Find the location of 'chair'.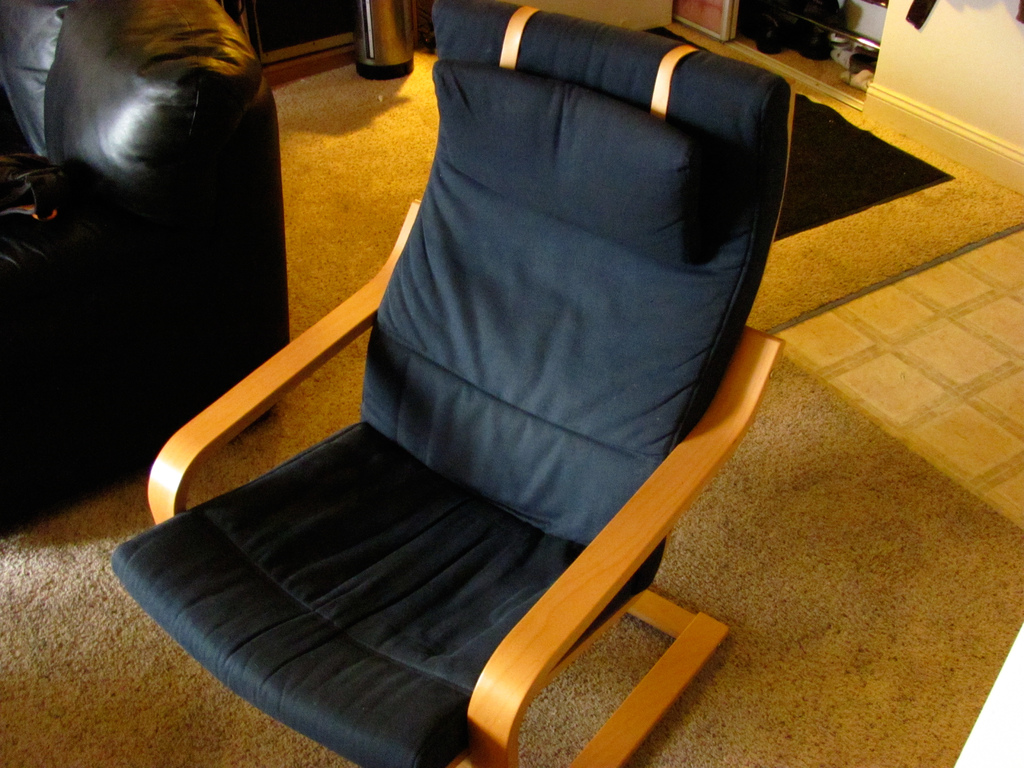
Location: BBox(127, 0, 890, 767).
